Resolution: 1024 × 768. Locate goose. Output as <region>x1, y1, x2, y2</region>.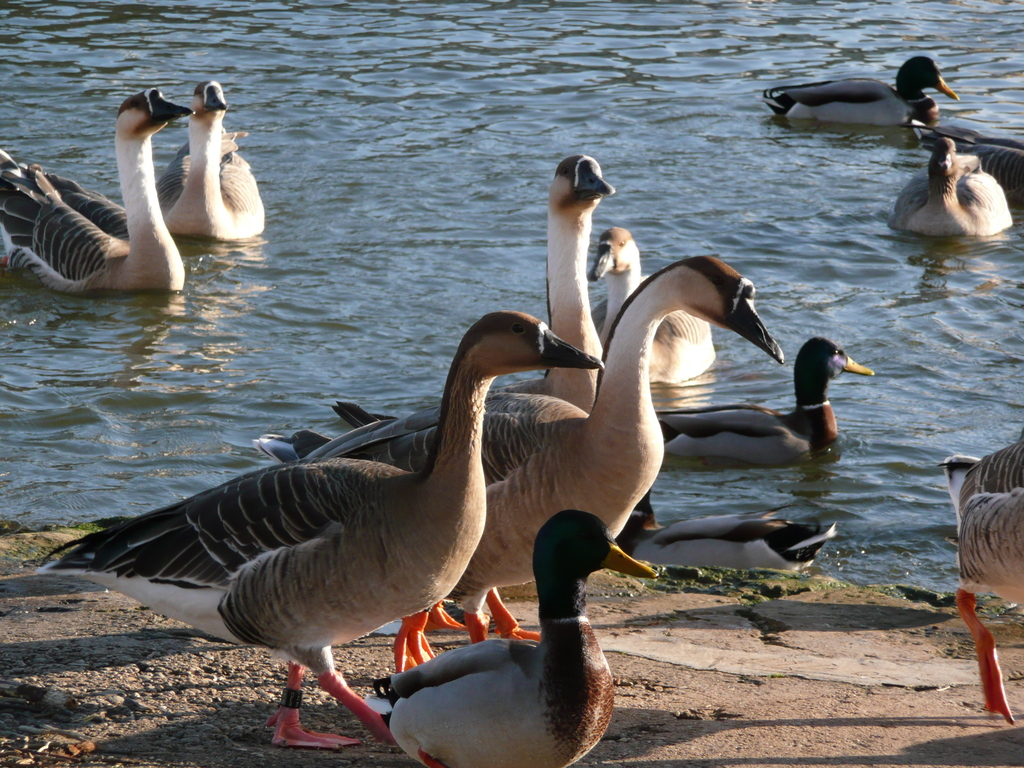
<region>157, 81, 264, 234</region>.
